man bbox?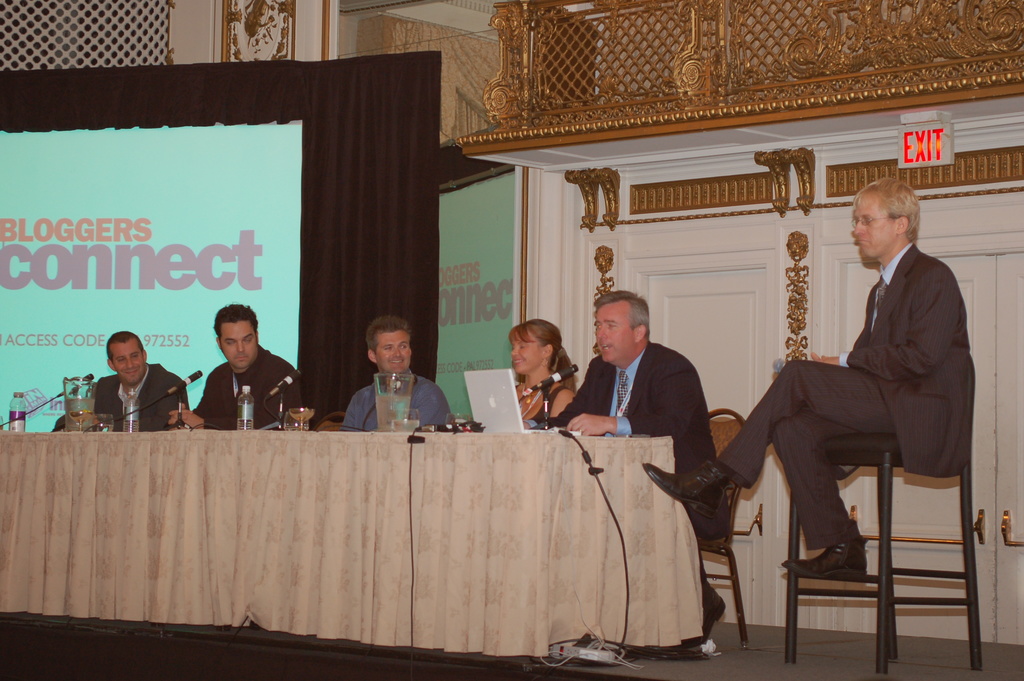
[left=535, top=277, right=734, bottom=661]
